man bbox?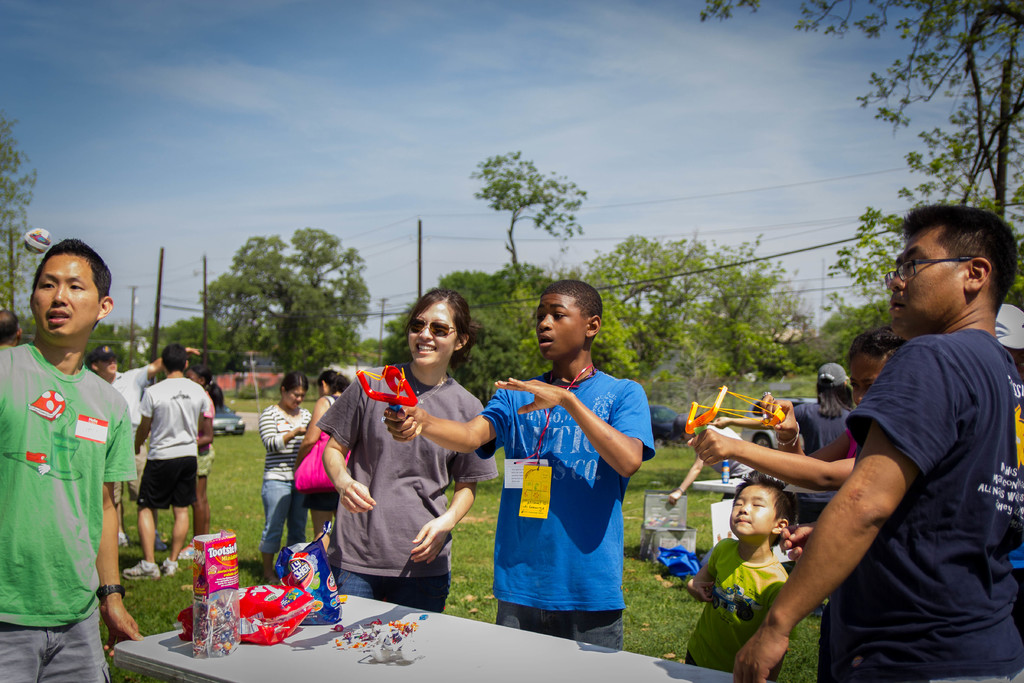
bbox=[385, 273, 656, 647]
